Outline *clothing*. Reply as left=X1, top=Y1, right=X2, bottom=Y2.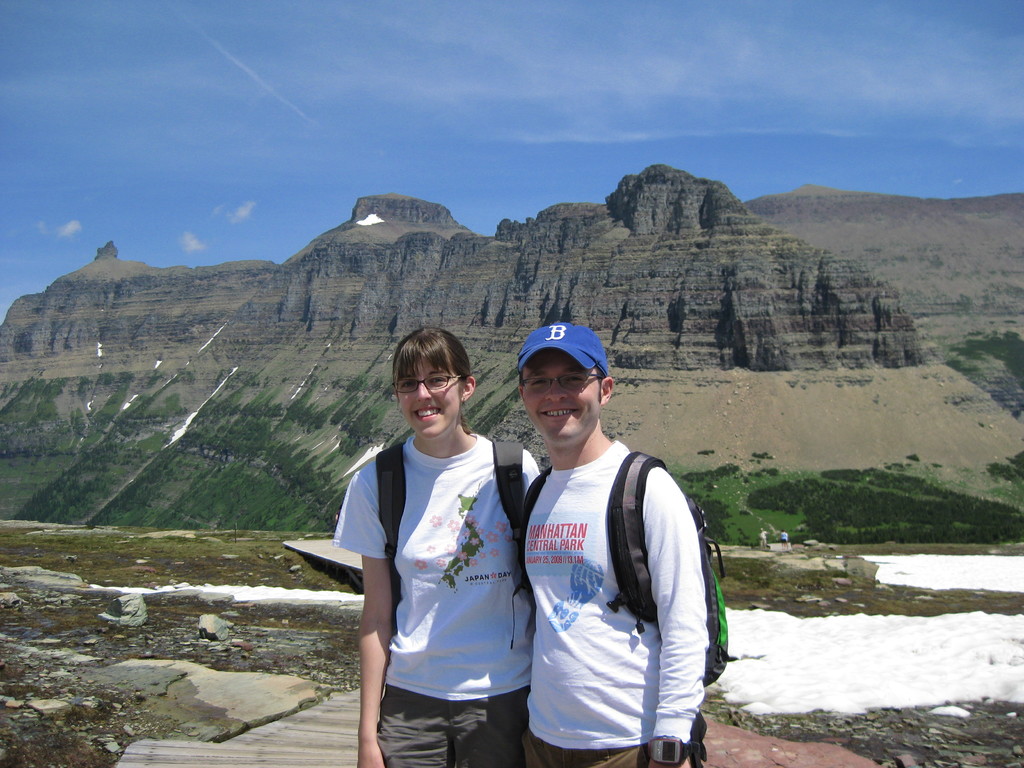
left=326, top=433, right=545, bottom=767.
